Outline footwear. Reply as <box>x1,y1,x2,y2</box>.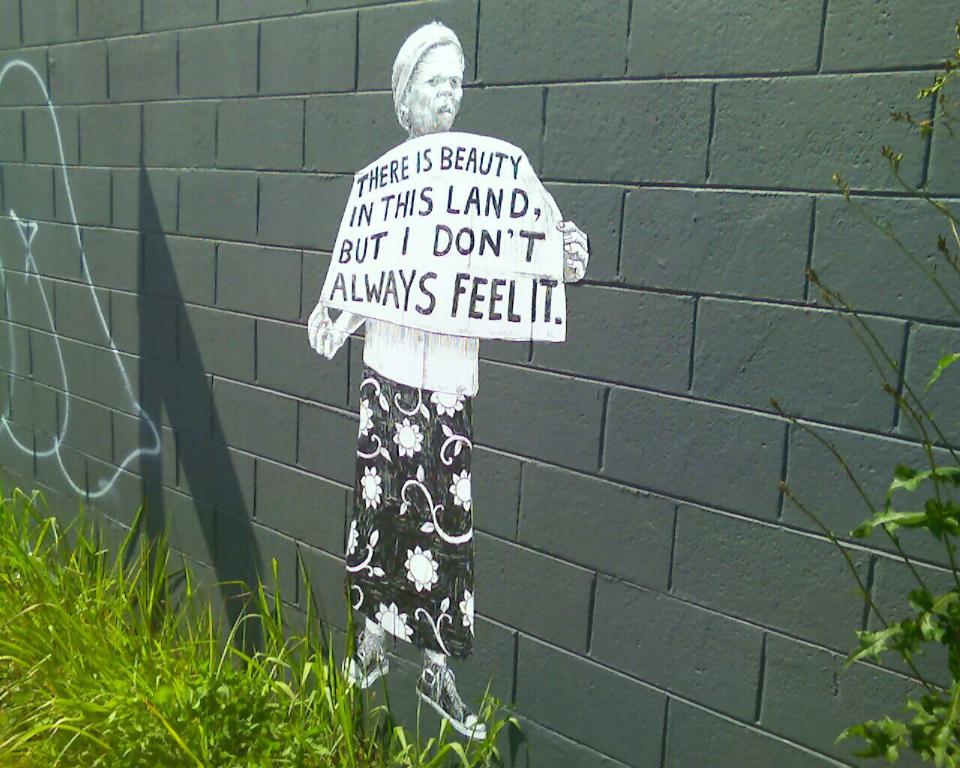
<box>341,626,391,688</box>.
